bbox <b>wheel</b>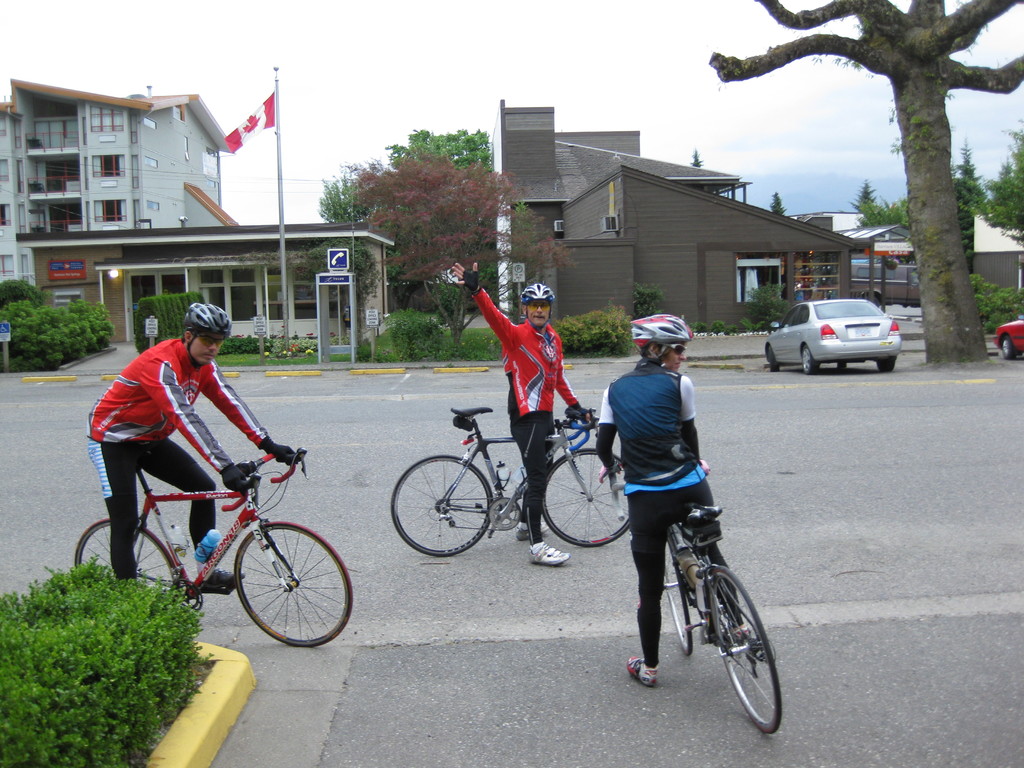
x1=997 y1=339 x2=1012 y2=357
